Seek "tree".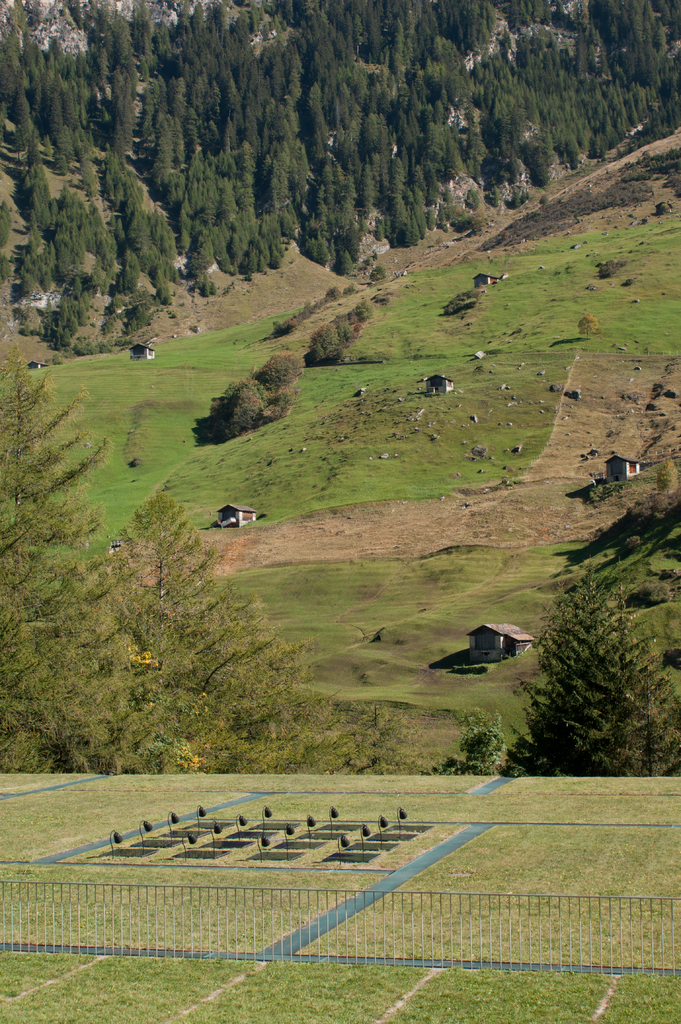
bbox=(5, 304, 166, 785).
